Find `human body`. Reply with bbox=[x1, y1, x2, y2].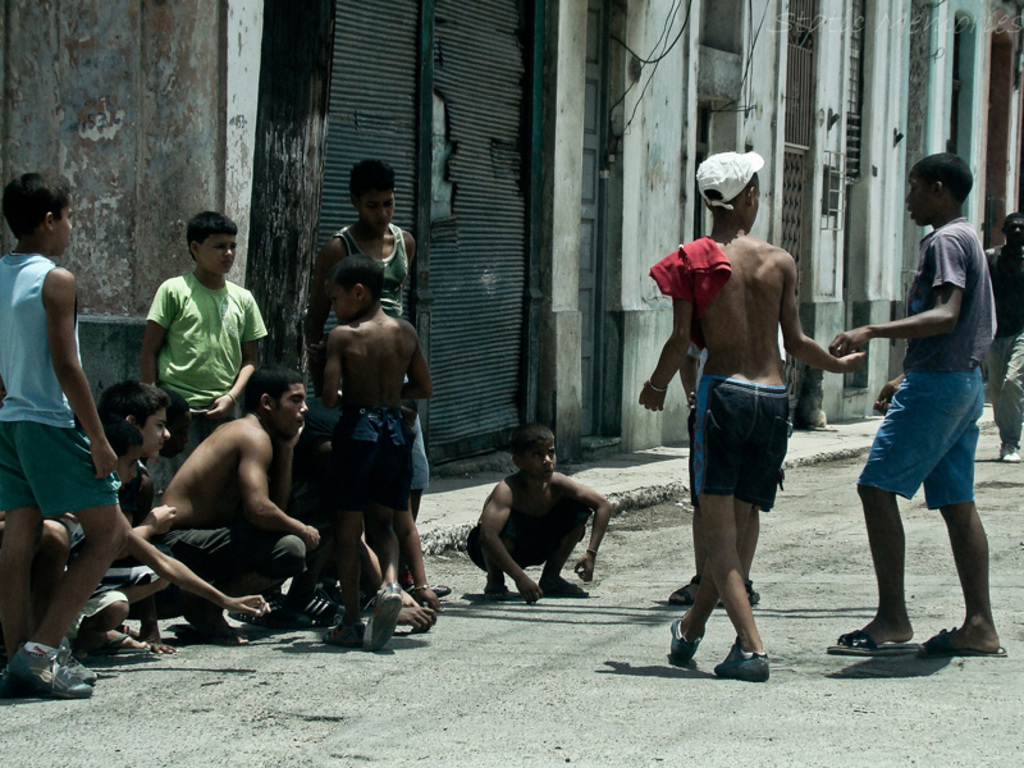
bbox=[152, 411, 334, 652].
